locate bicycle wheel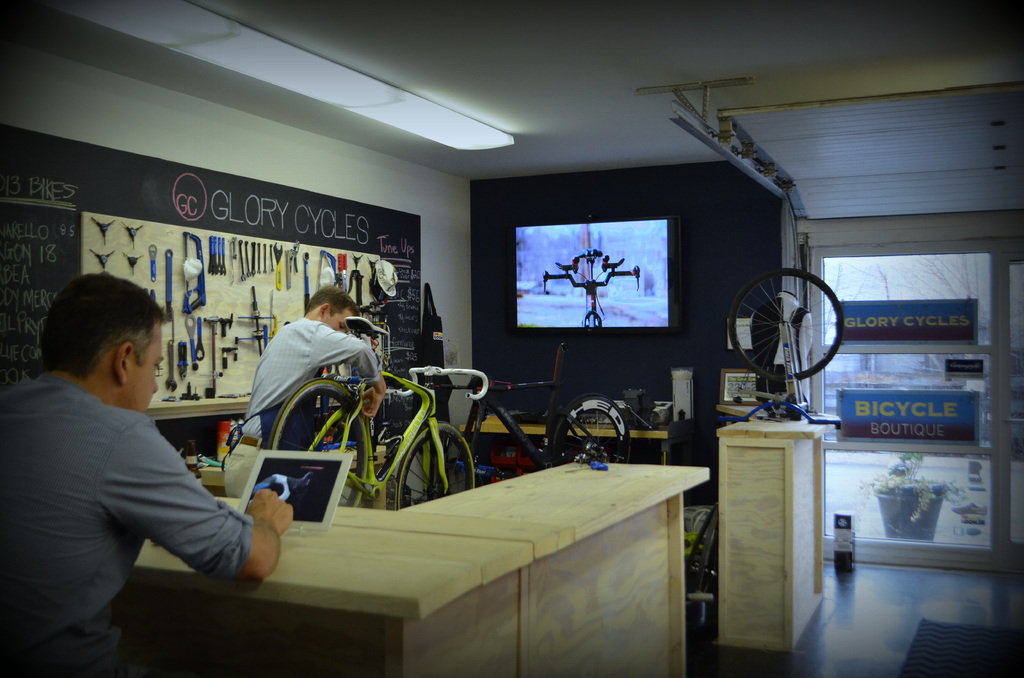
rect(676, 504, 715, 612)
